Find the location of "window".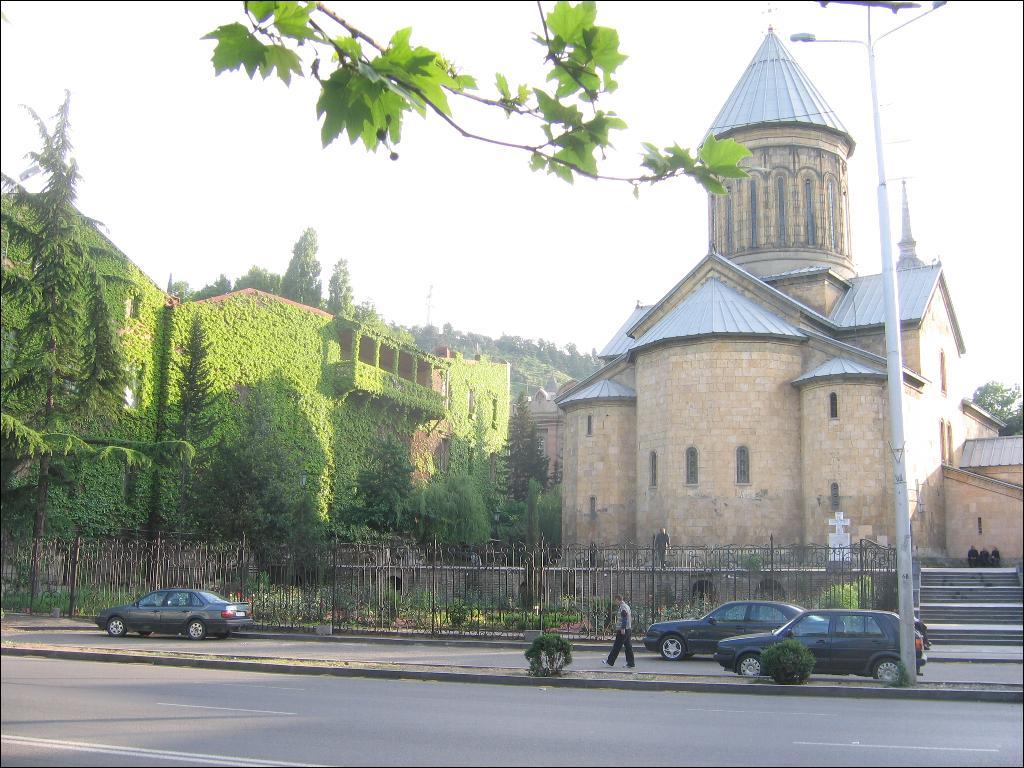
Location: locate(942, 345, 944, 395).
